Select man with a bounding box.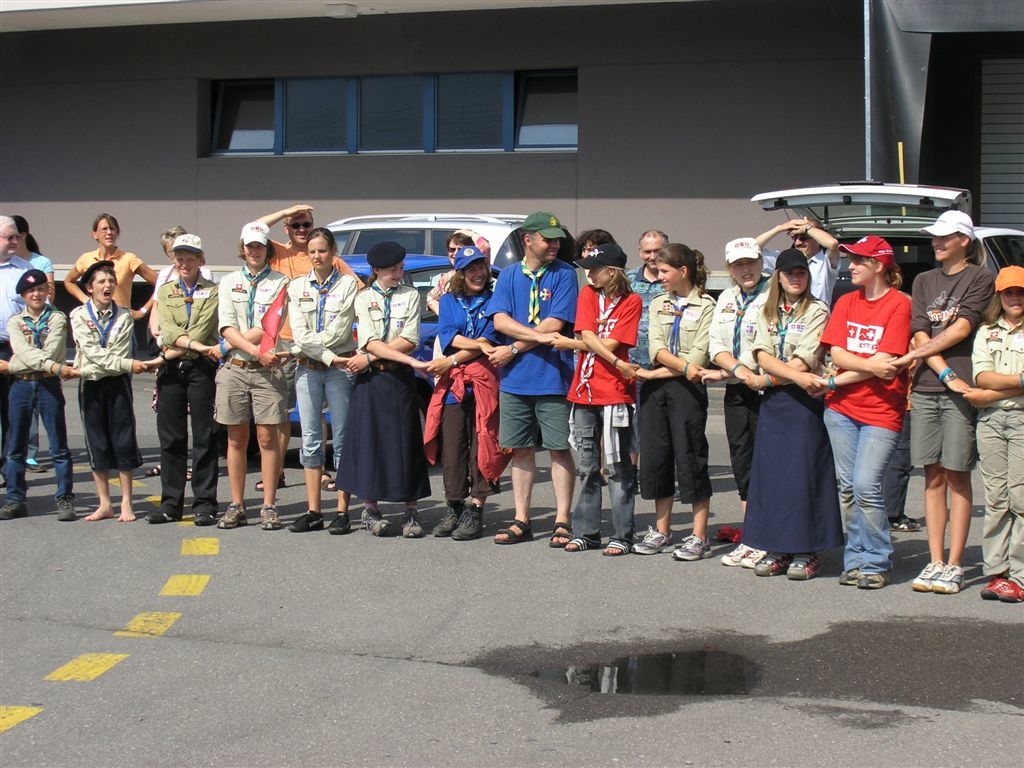
bbox=(626, 229, 666, 495).
